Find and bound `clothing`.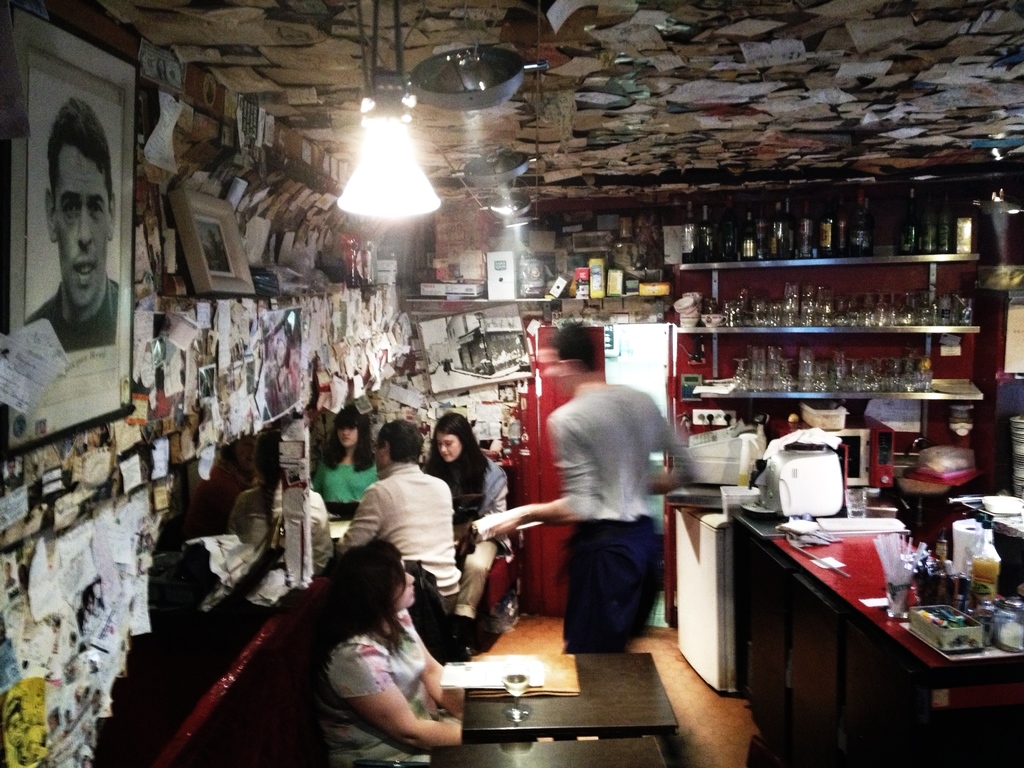
Bound: box(543, 384, 715, 536).
